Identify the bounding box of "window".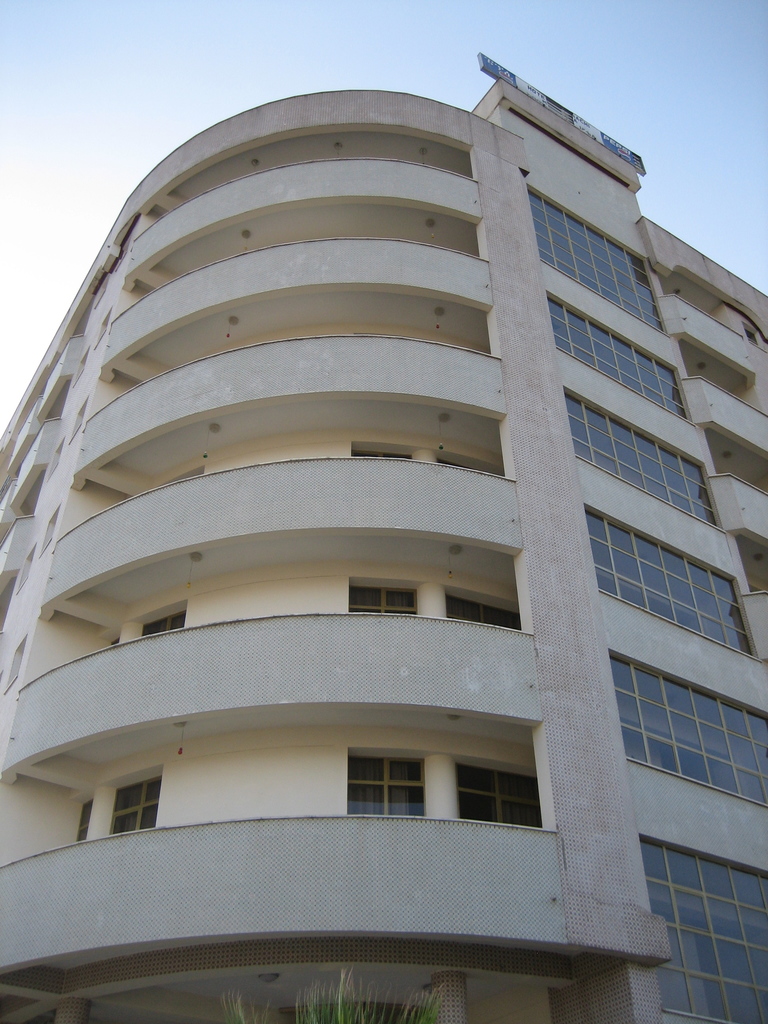
detection(141, 610, 184, 639).
